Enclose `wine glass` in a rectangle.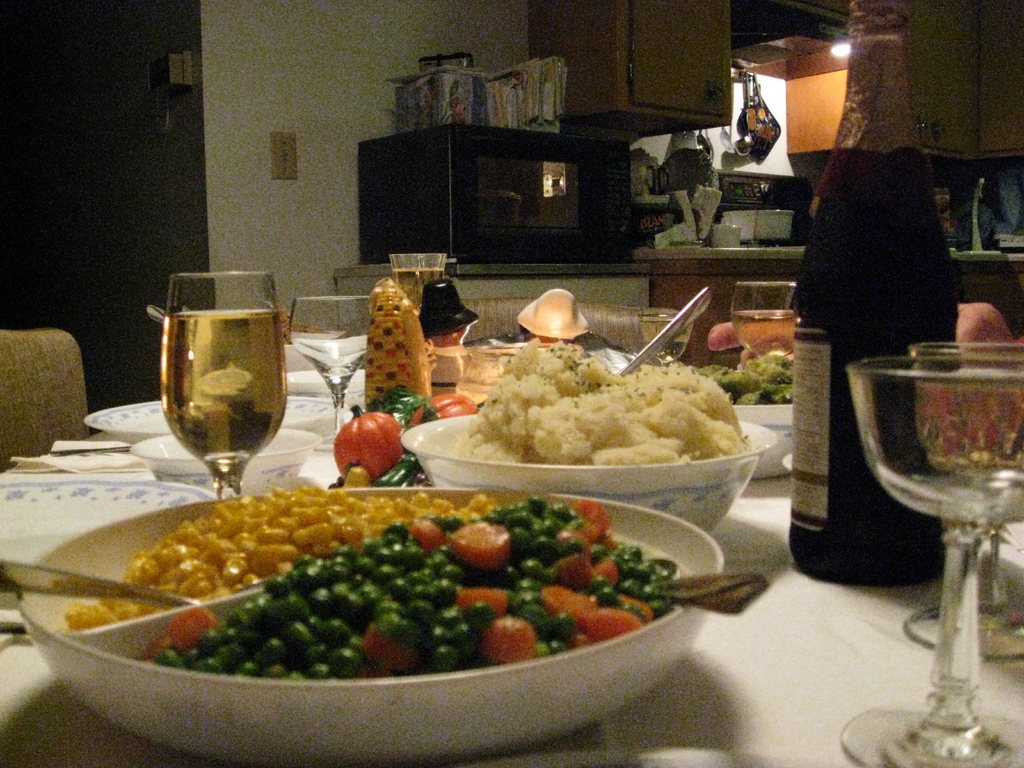
bbox=(387, 250, 444, 310).
